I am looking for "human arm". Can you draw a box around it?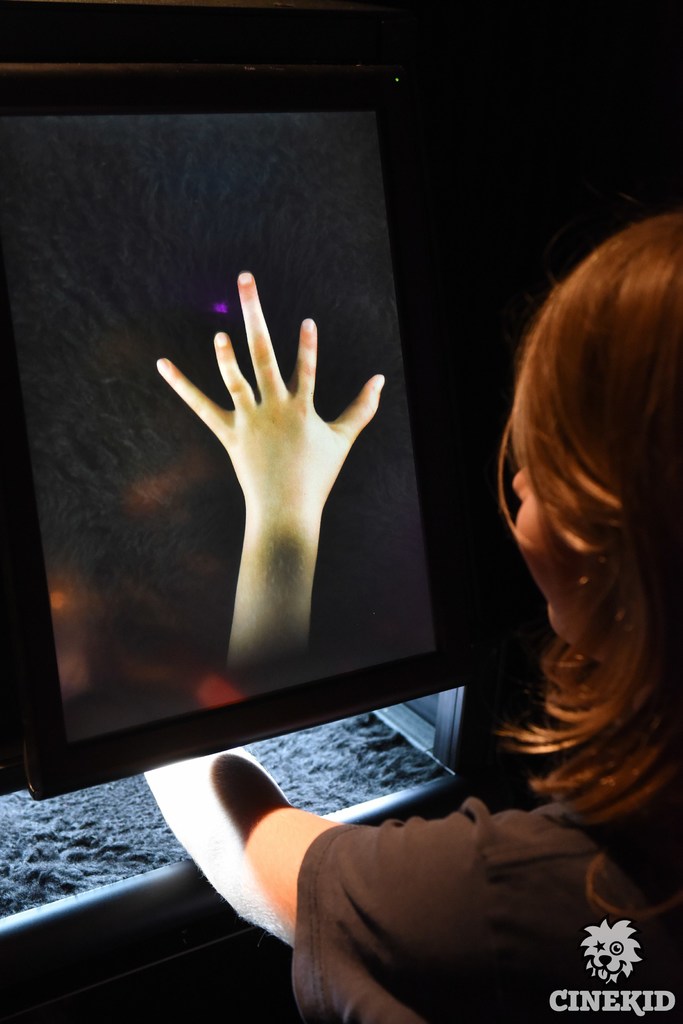
Sure, the bounding box is 146/296/390/701.
